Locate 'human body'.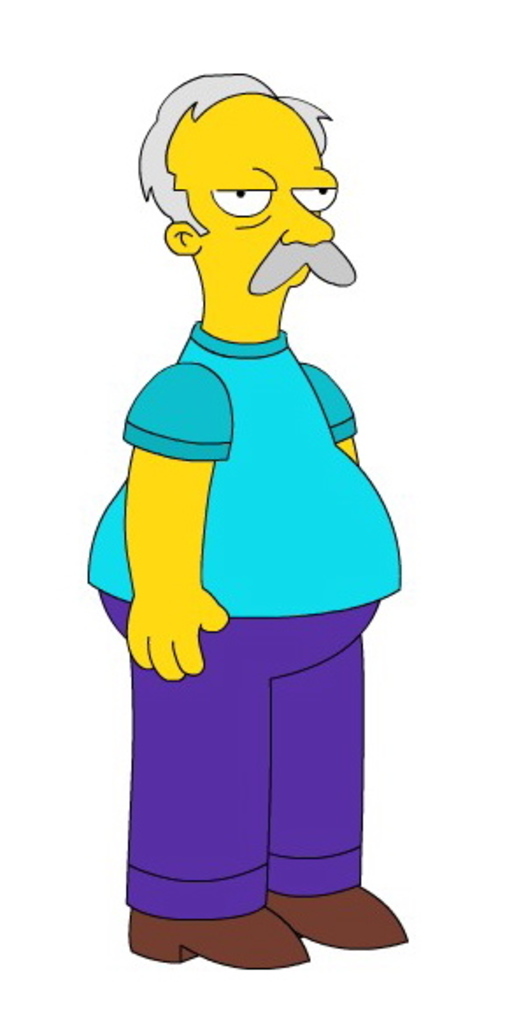
Bounding box: detection(109, 103, 407, 957).
